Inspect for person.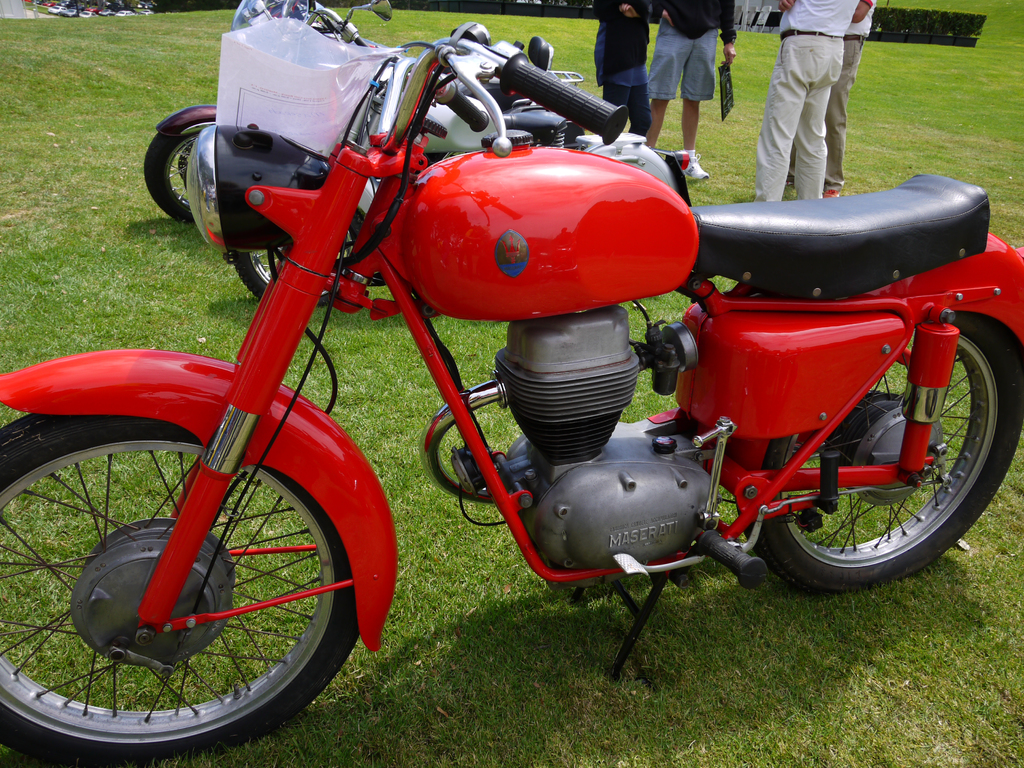
Inspection: box=[751, 0, 863, 205].
